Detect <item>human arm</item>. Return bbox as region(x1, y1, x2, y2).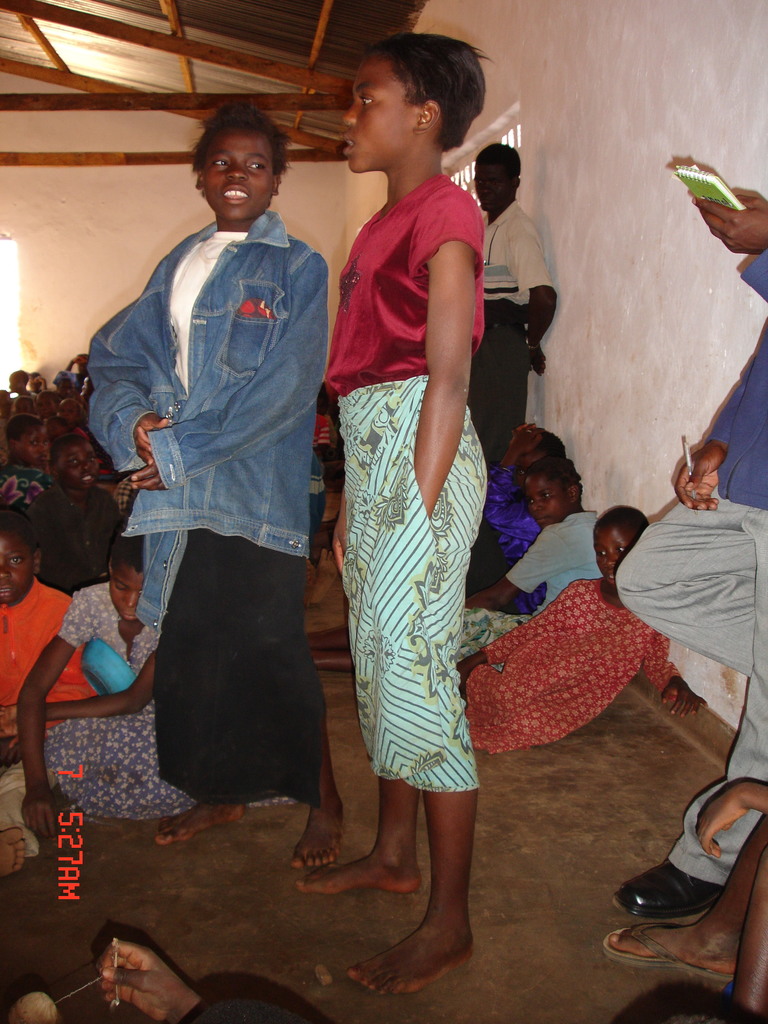
region(131, 252, 338, 494).
